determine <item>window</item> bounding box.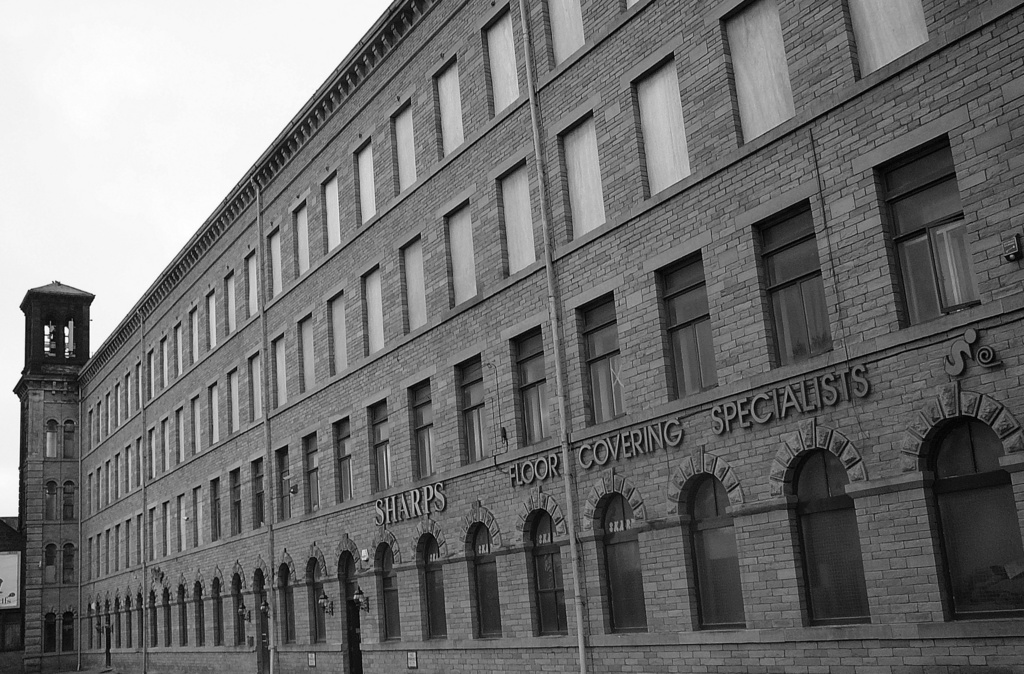
Determined: [x1=563, y1=109, x2=610, y2=232].
